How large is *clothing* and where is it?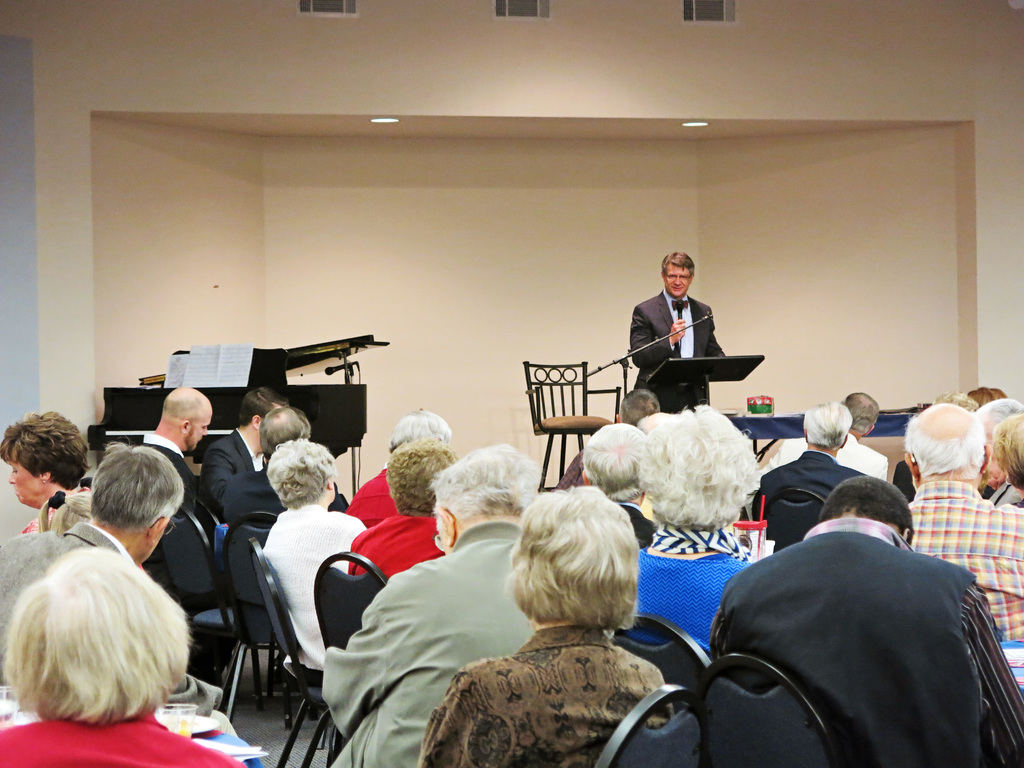
Bounding box: (left=344, top=461, right=399, bottom=524).
